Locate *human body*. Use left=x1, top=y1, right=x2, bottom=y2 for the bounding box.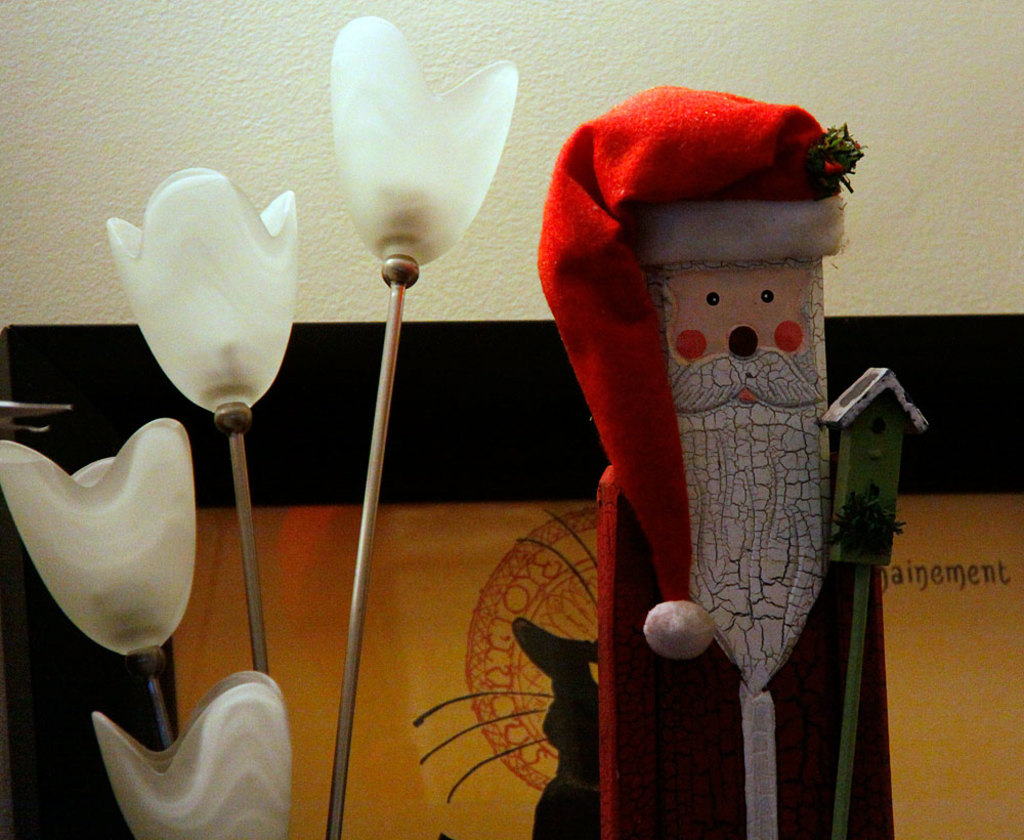
left=459, top=35, right=865, bottom=806.
